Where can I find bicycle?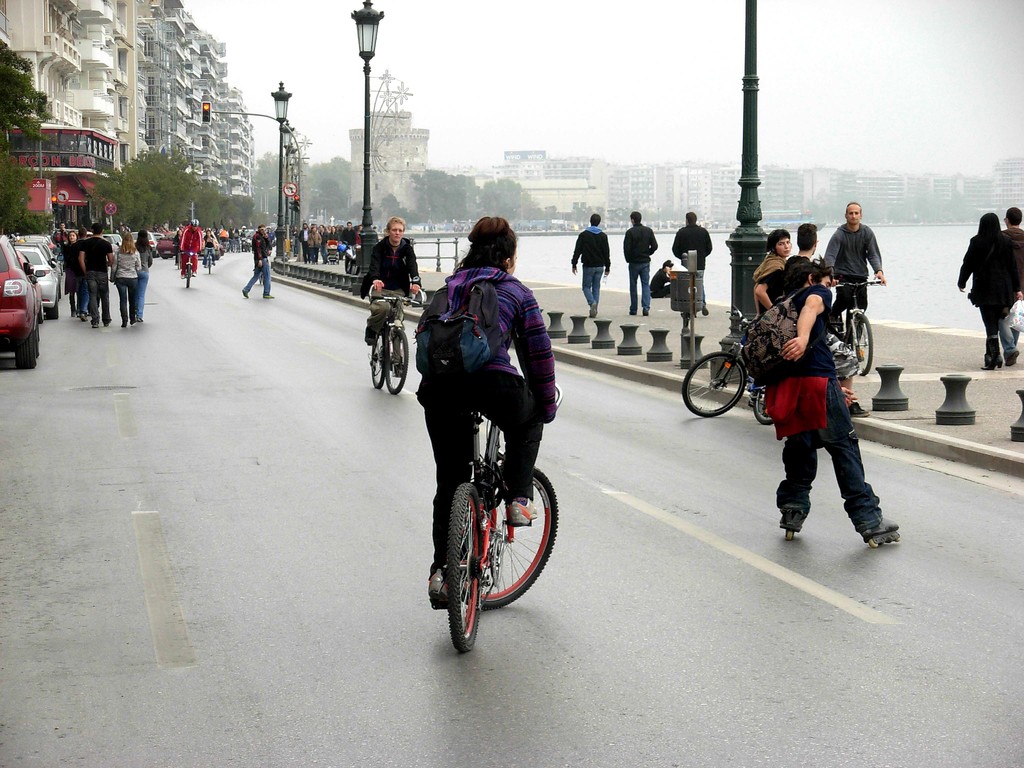
You can find it at (209,244,212,267).
